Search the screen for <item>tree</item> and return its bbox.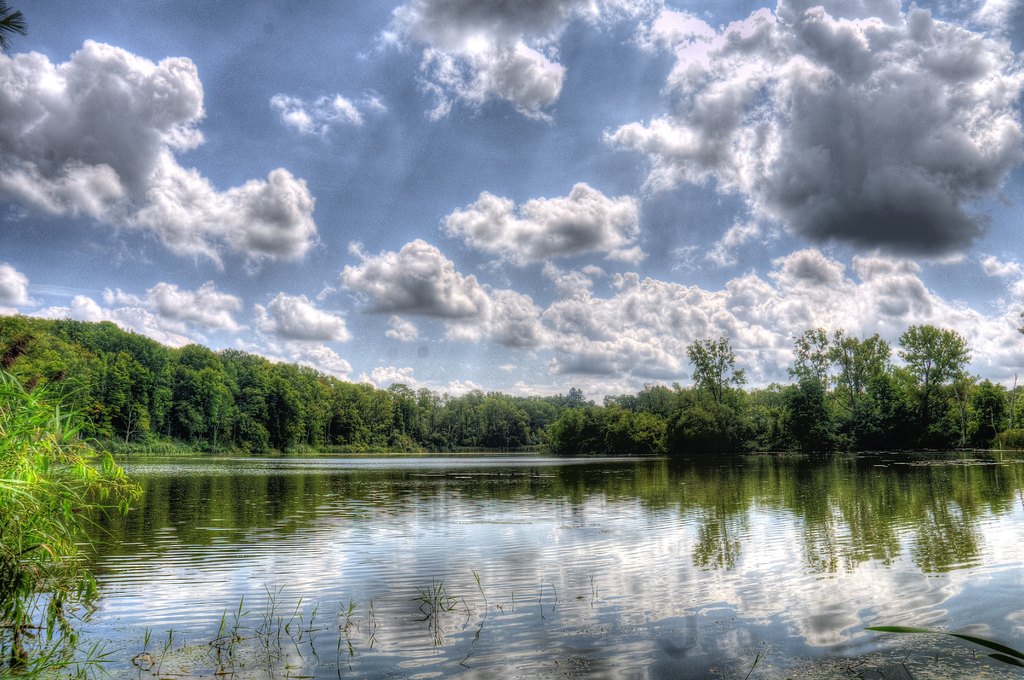
Found: <box>0,0,33,49</box>.
